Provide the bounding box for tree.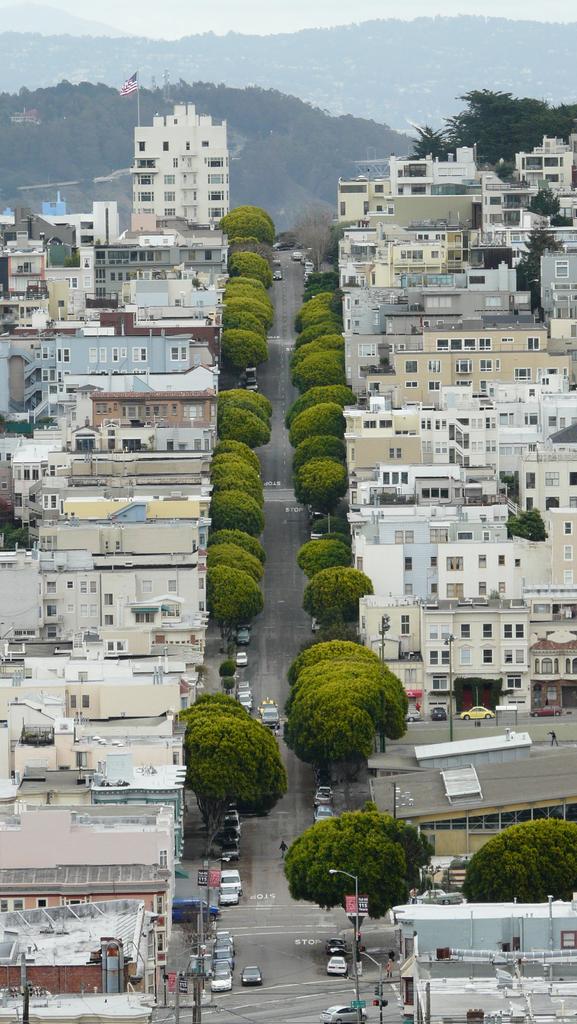
x1=204 y1=541 x2=263 y2=588.
